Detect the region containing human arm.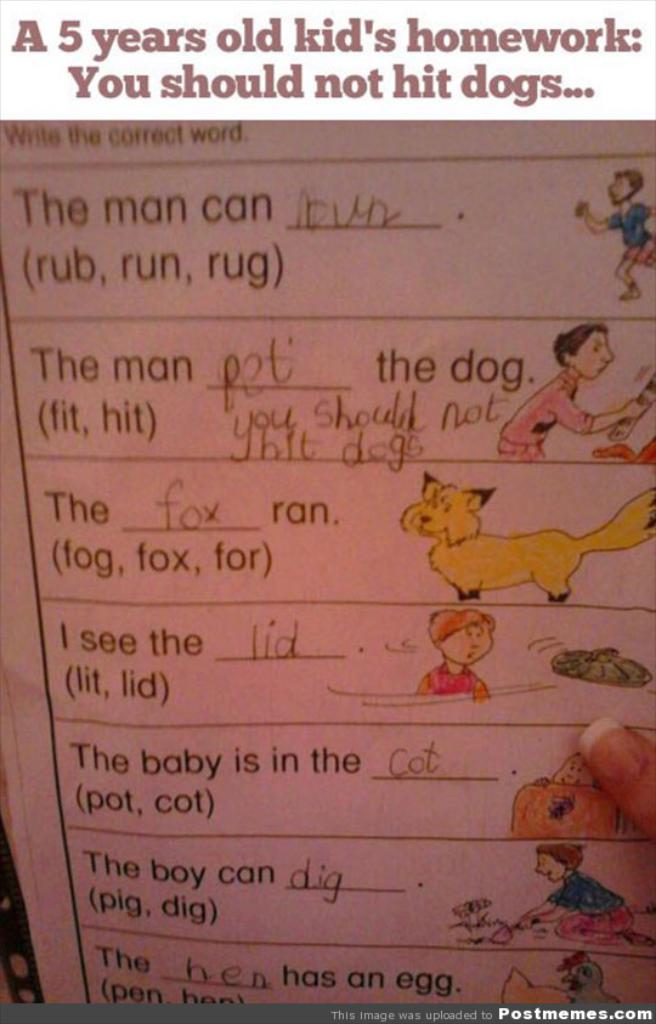
[505, 881, 577, 932].
